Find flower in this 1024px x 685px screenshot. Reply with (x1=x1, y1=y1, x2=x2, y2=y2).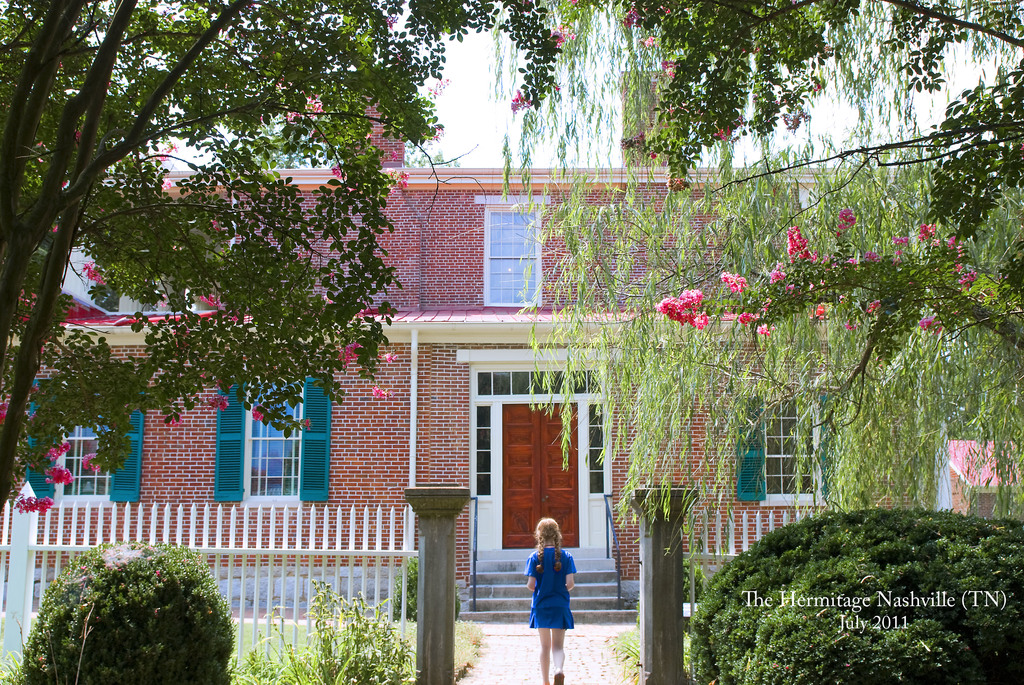
(x1=620, y1=9, x2=637, y2=33).
